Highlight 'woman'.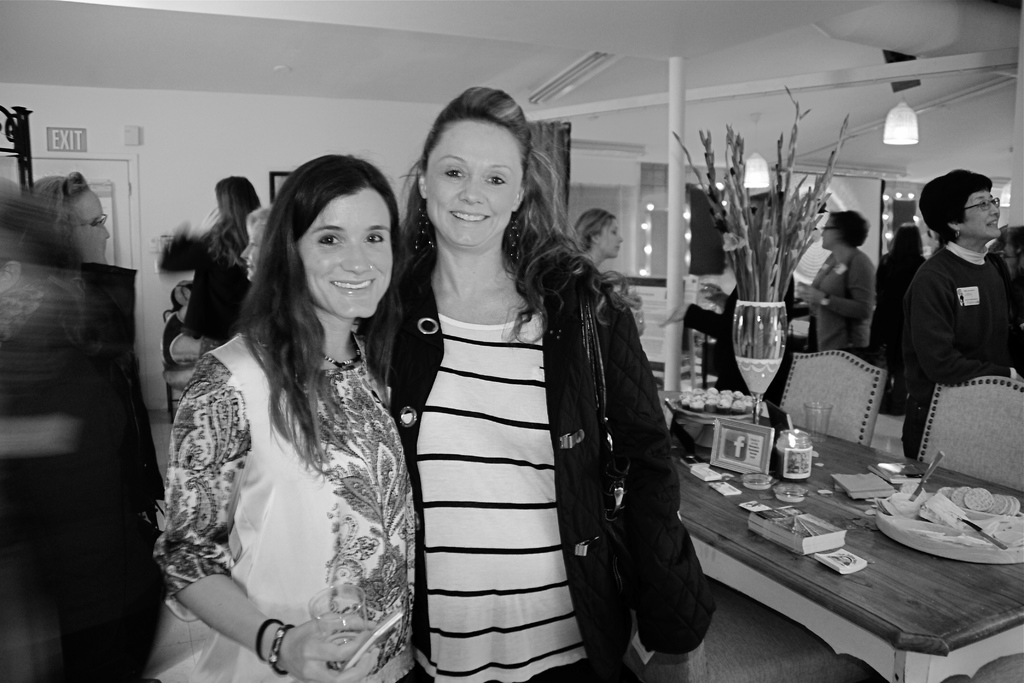
Highlighted region: <region>381, 116, 660, 673</region>.
